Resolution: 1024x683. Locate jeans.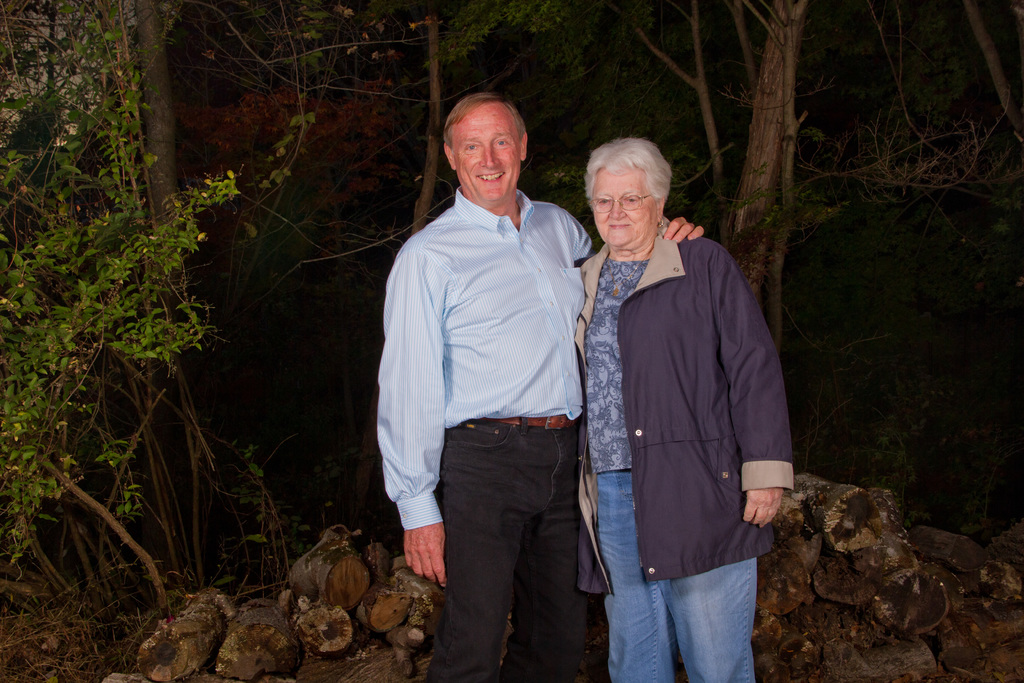
detection(430, 422, 602, 679).
